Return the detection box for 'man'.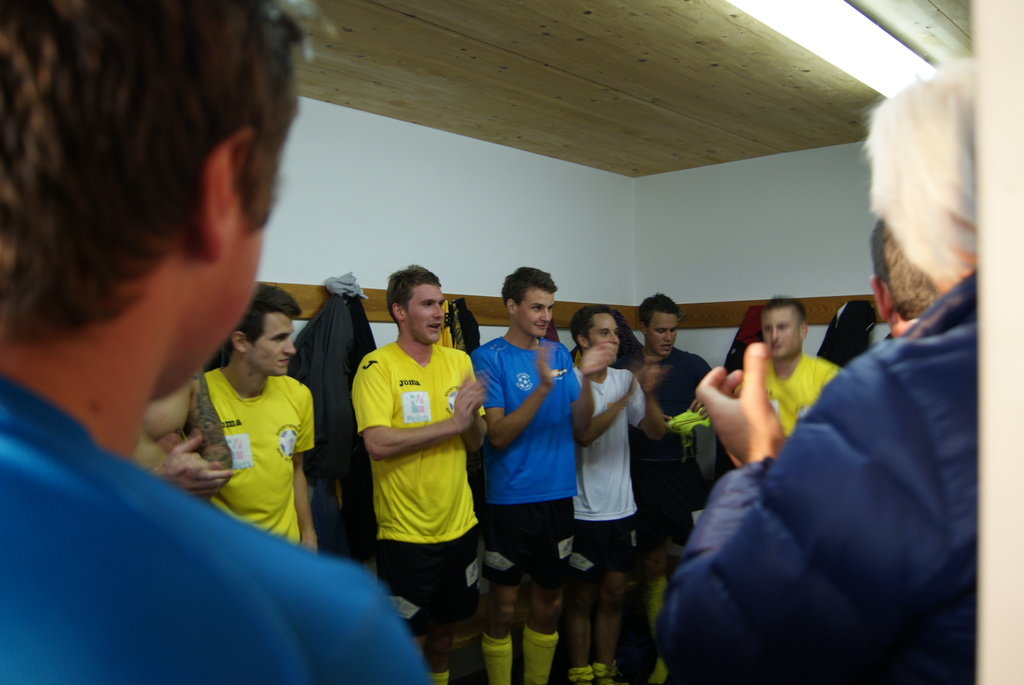
576/304/669/684.
